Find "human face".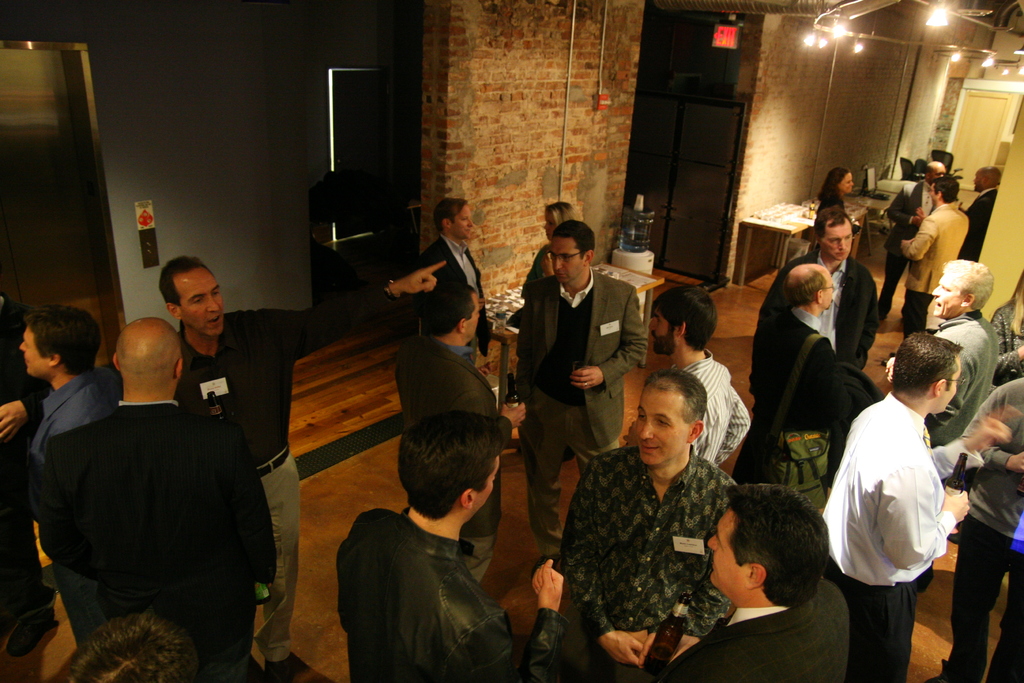
<bbox>710, 512, 745, 588</bbox>.
